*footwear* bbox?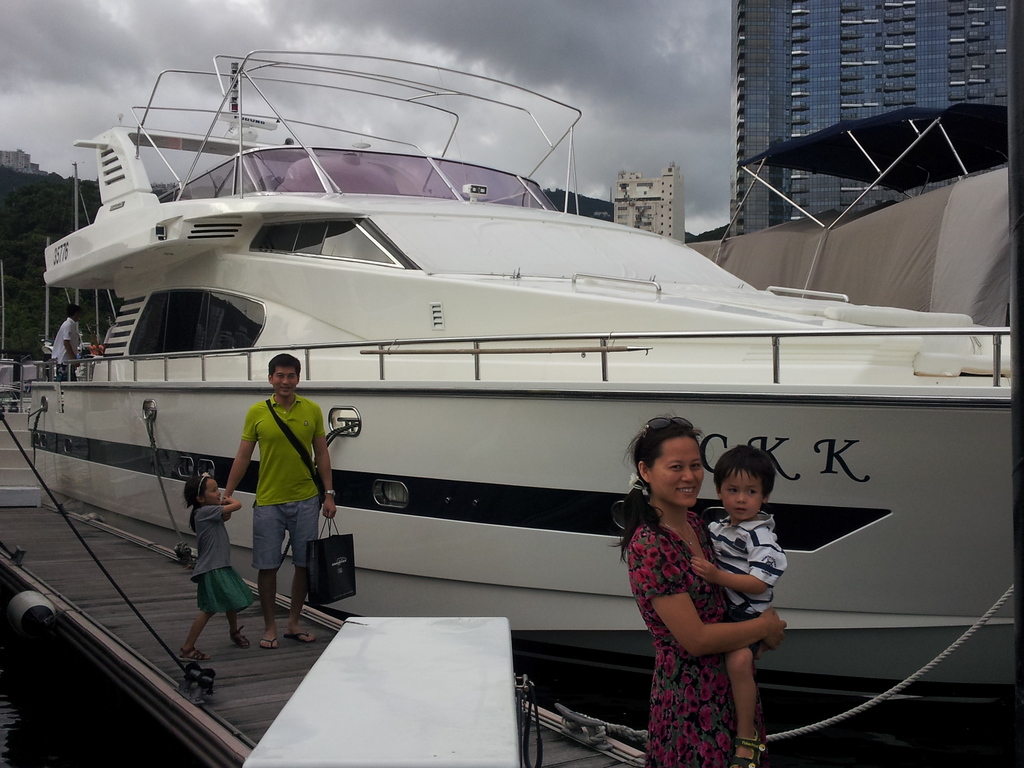
region(260, 634, 277, 643)
